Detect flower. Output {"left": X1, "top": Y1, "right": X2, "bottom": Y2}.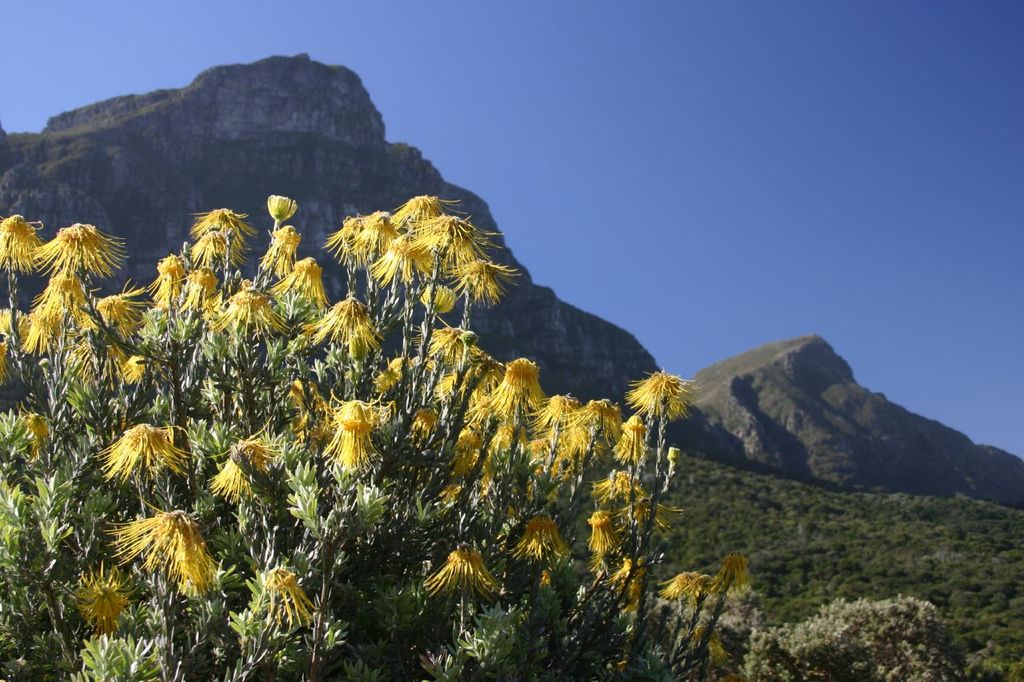
{"left": 150, "top": 253, "right": 188, "bottom": 306}.
